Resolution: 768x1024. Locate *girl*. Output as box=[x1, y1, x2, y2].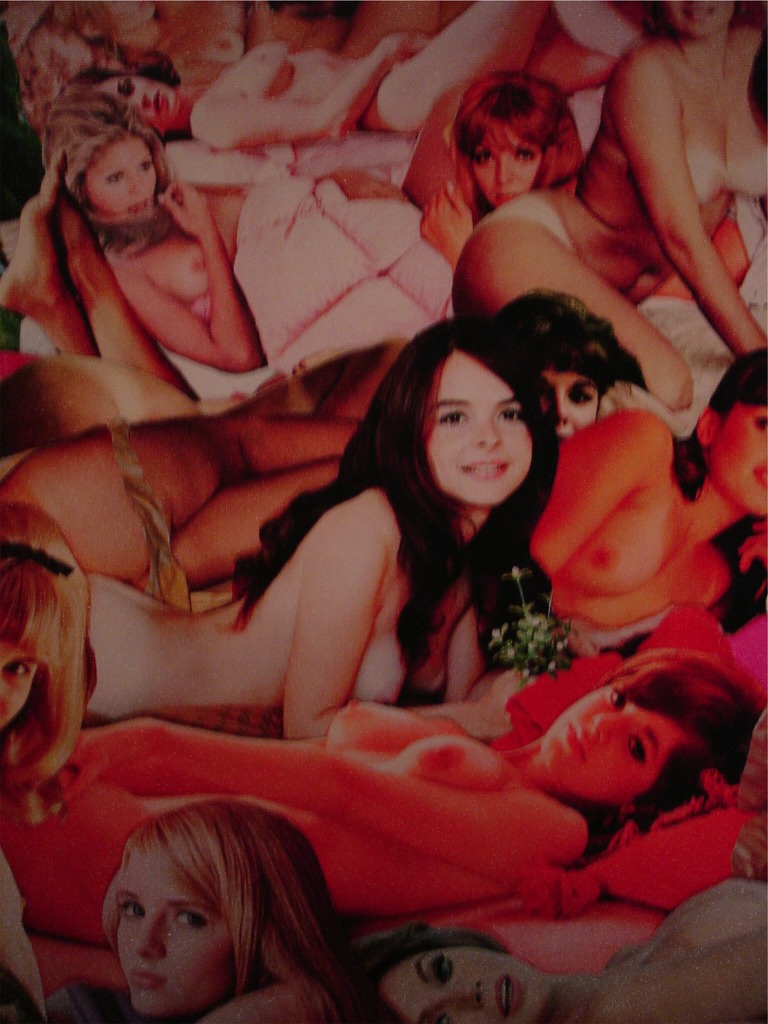
box=[0, 503, 87, 801].
